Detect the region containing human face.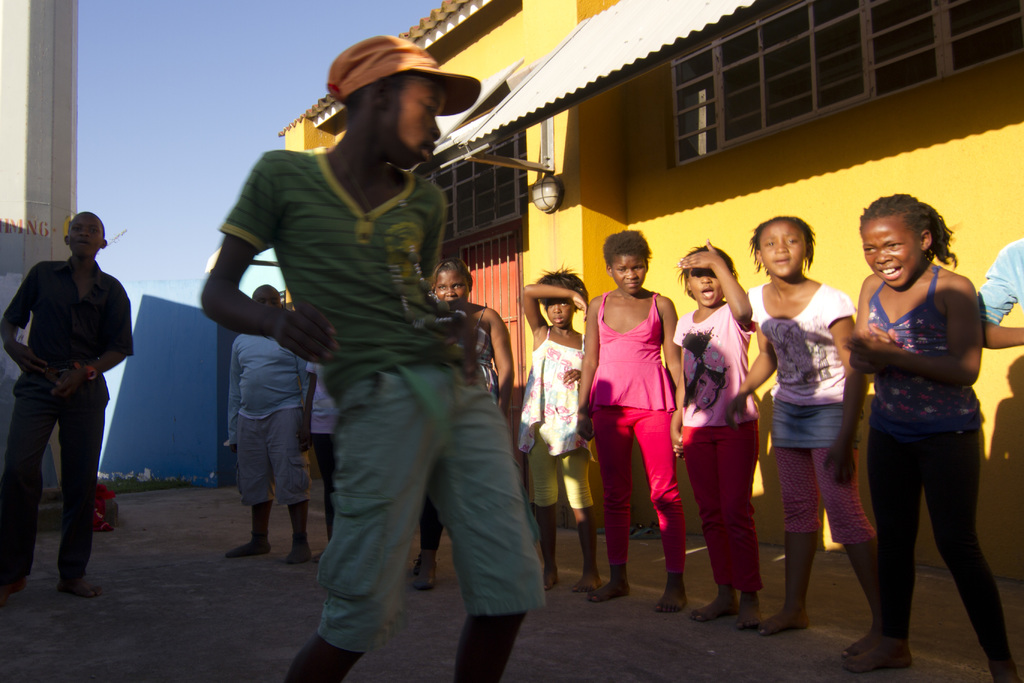
689:265:719:304.
